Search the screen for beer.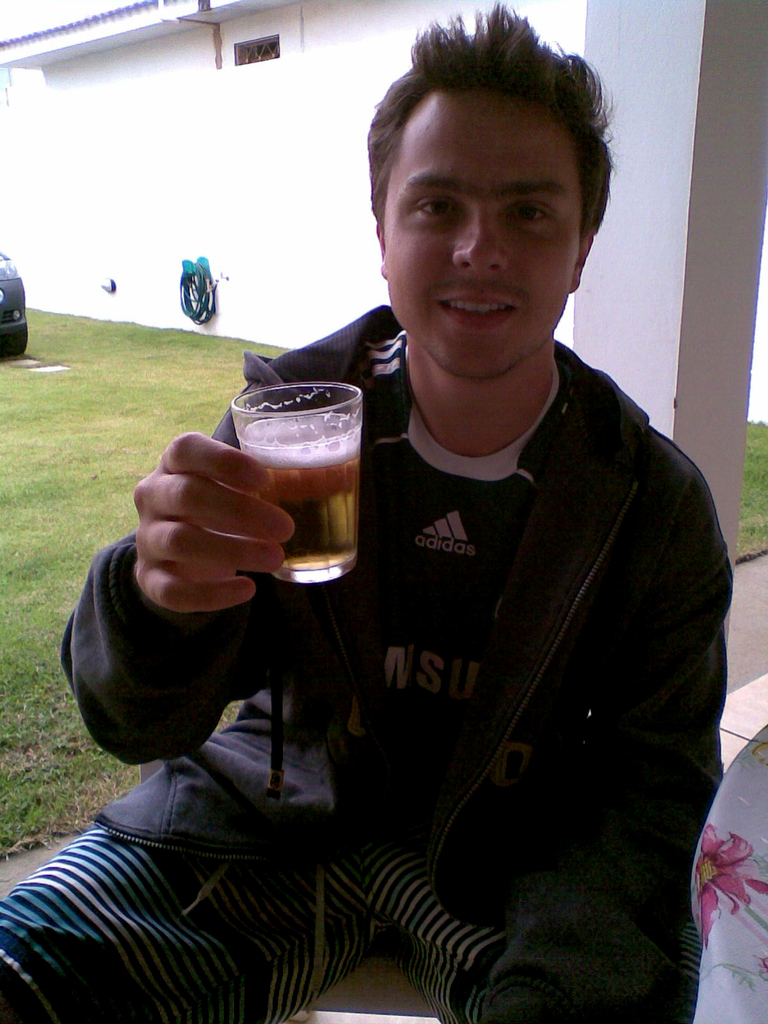
Found at select_region(247, 419, 355, 569).
